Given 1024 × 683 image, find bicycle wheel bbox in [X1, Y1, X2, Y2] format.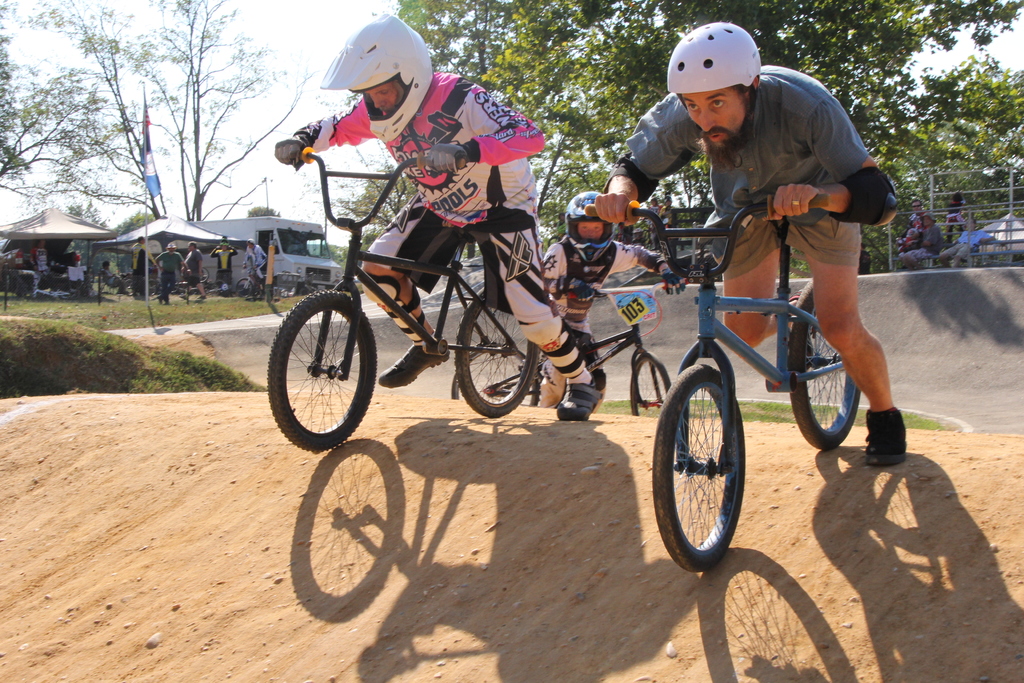
[273, 274, 376, 455].
